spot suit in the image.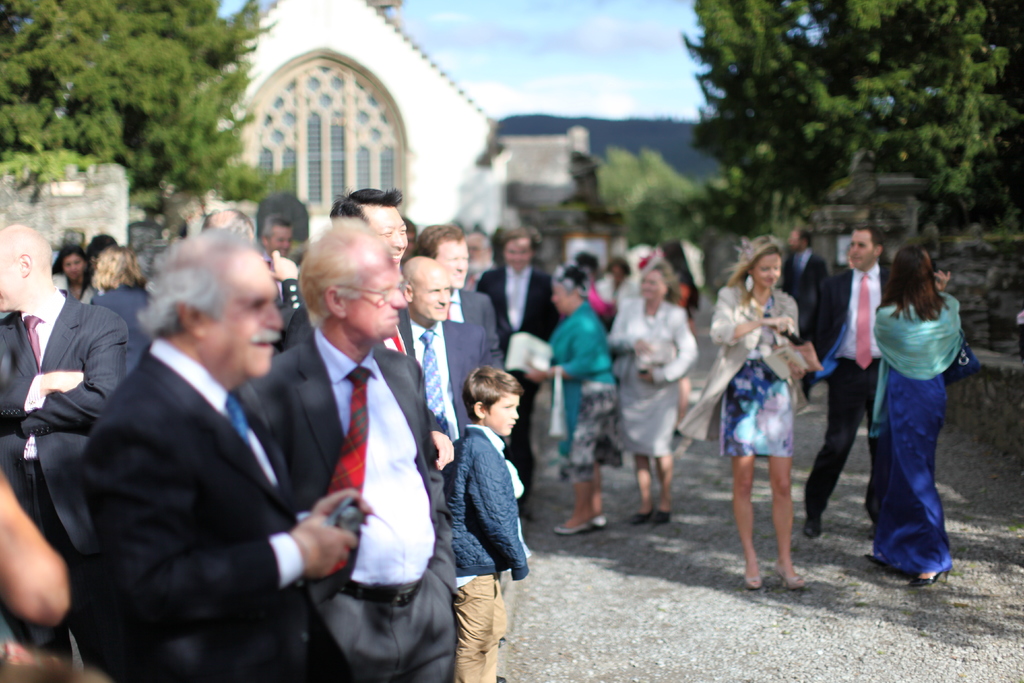
suit found at [394,315,495,441].
